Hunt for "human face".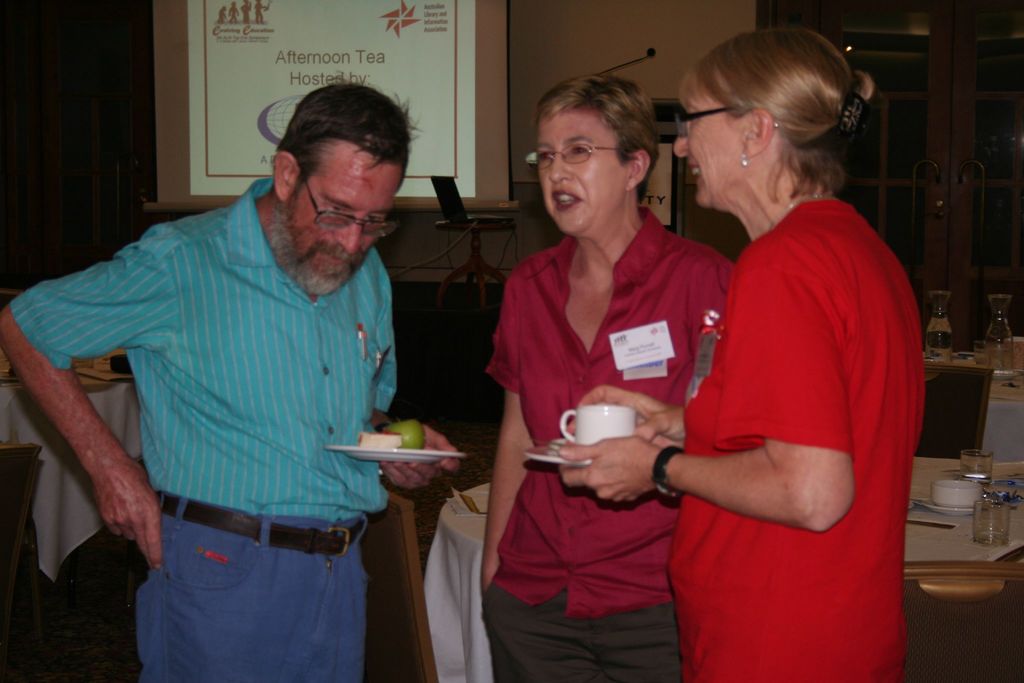
Hunted down at select_region(292, 145, 401, 296).
